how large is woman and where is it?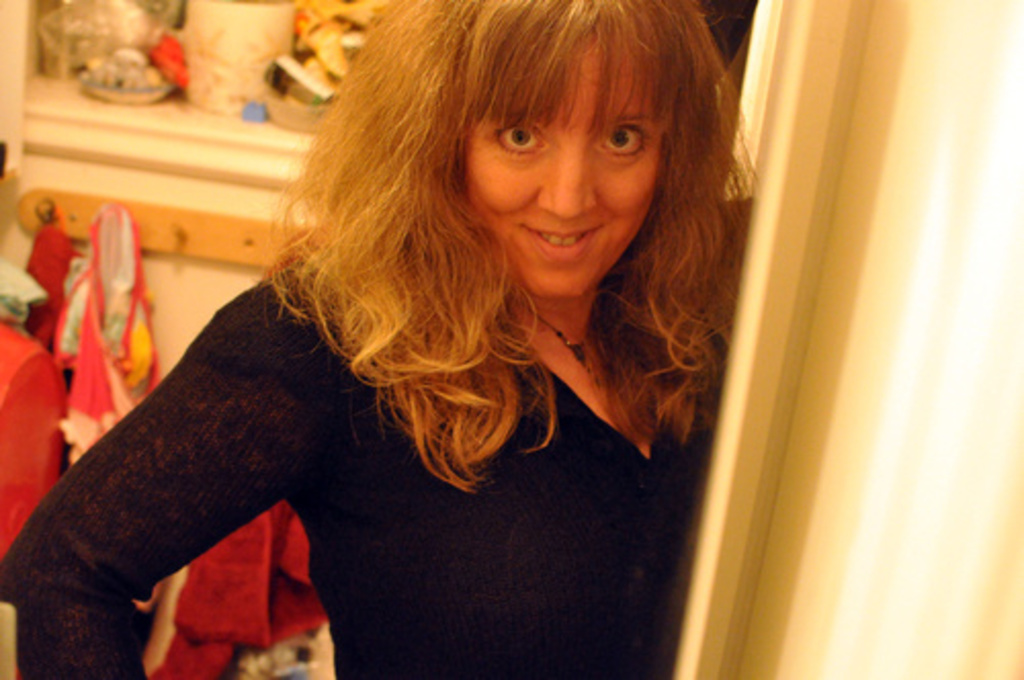
Bounding box: 76/6/795/664.
